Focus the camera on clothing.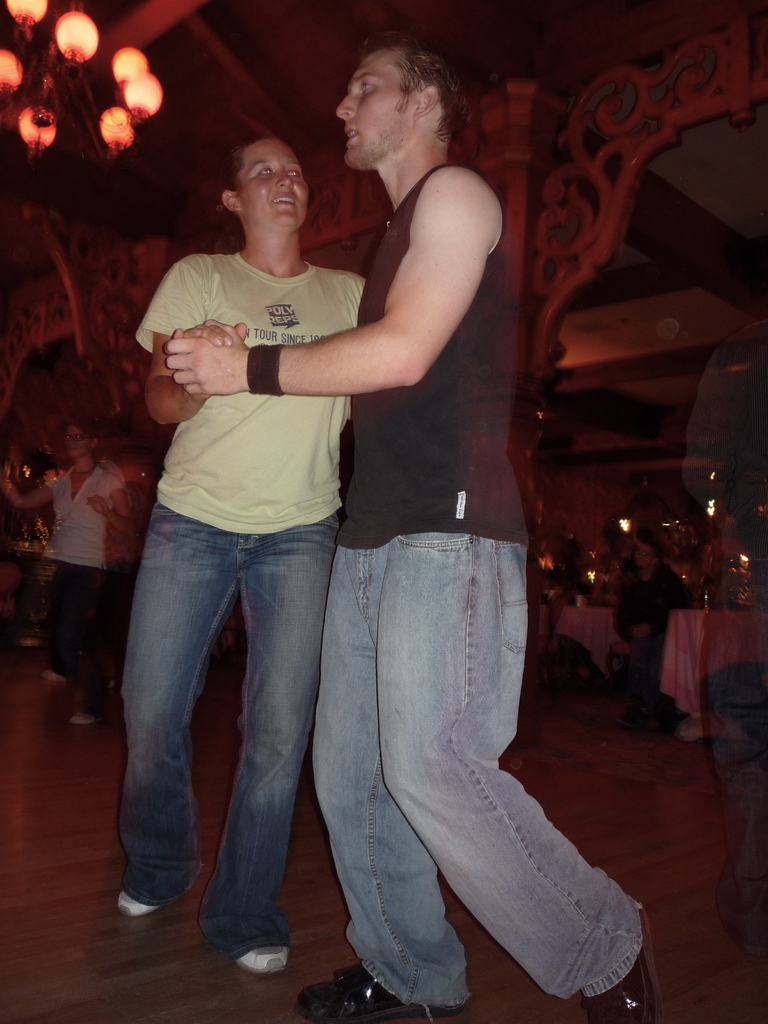
Focus region: <region>307, 446, 657, 1006</region>.
